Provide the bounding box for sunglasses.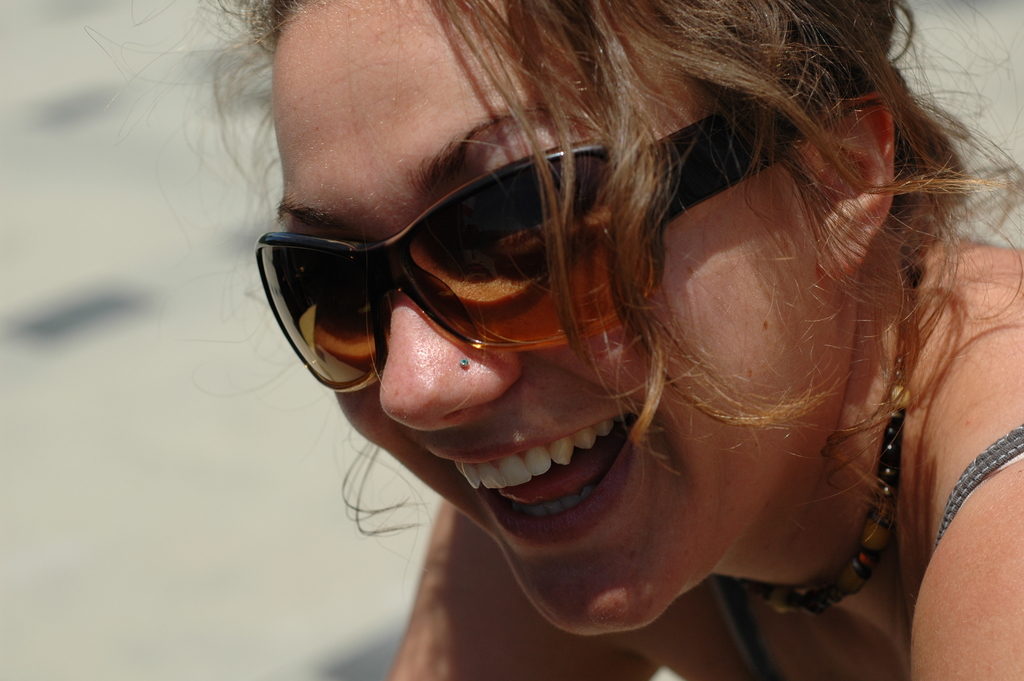
box(260, 78, 875, 397).
